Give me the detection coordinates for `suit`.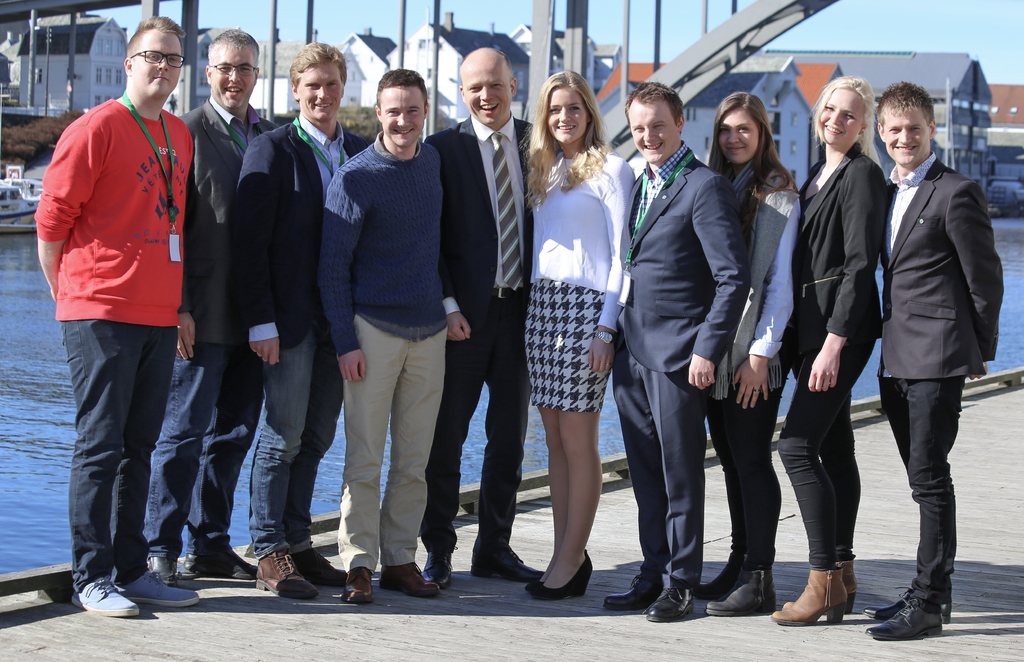
Rect(426, 115, 534, 550).
